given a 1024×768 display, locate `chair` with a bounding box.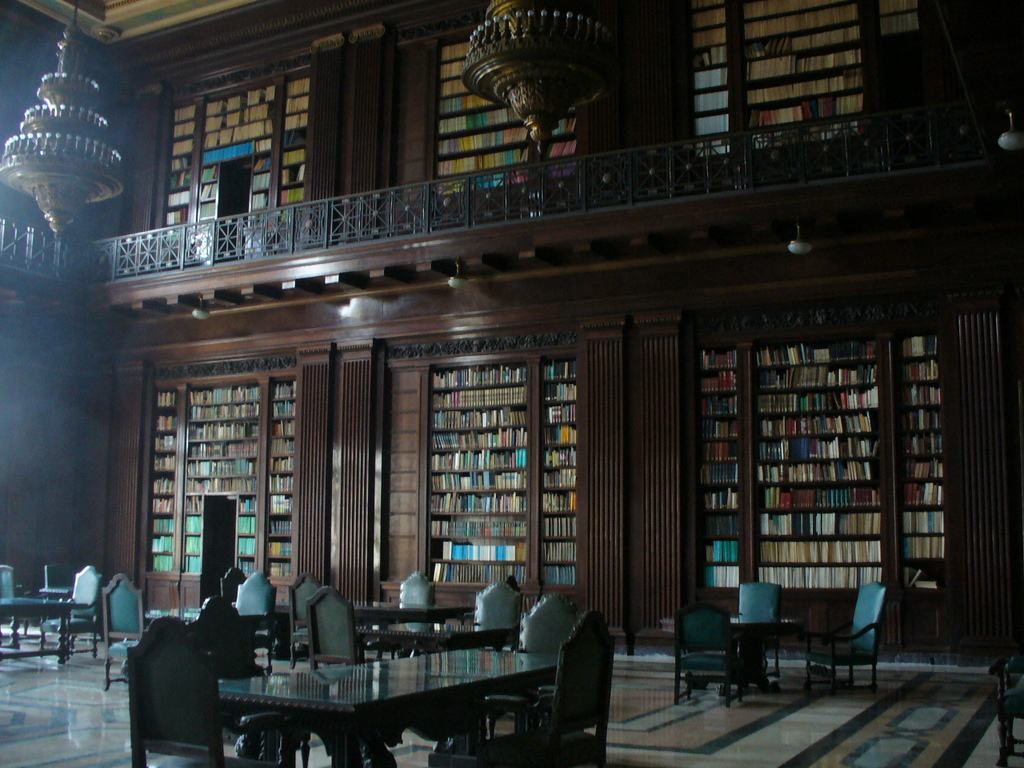
Located: [217, 570, 249, 602].
